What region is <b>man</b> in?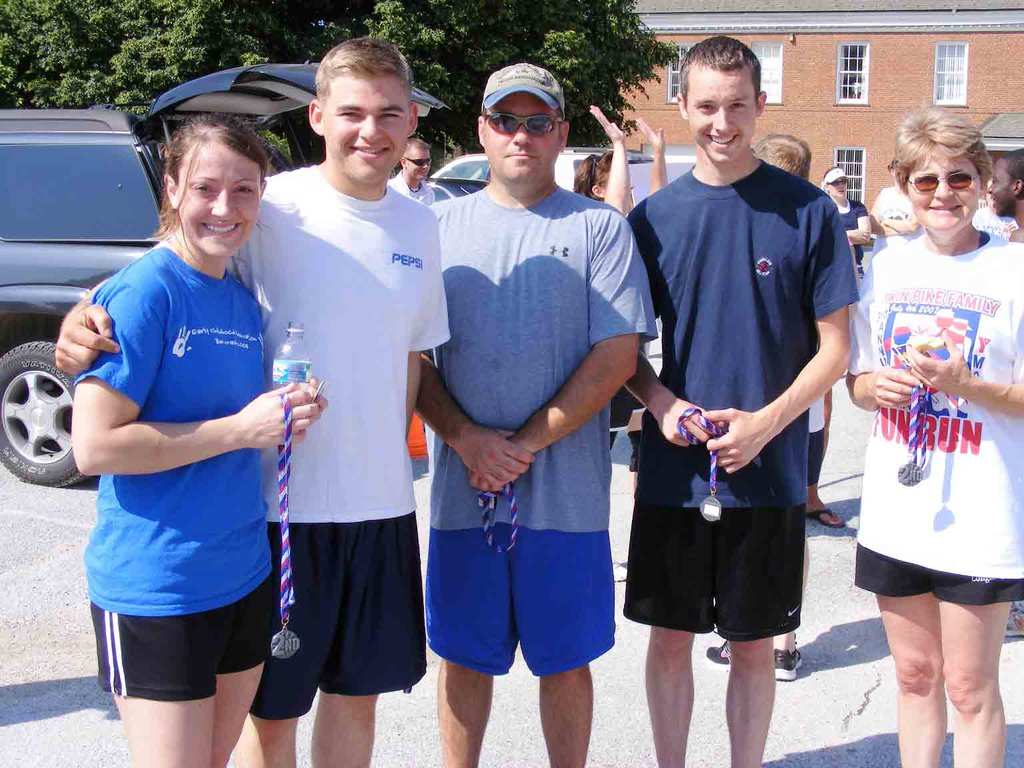
{"x1": 701, "y1": 131, "x2": 809, "y2": 682}.
